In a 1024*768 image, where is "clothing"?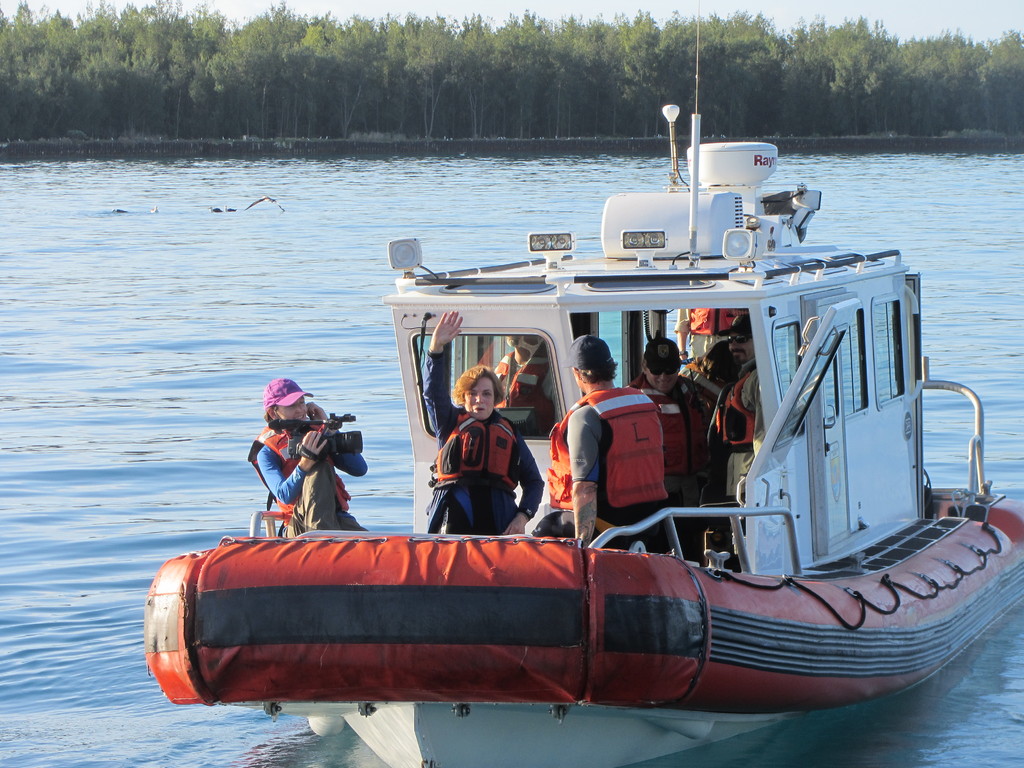
bbox=(244, 424, 371, 534).
